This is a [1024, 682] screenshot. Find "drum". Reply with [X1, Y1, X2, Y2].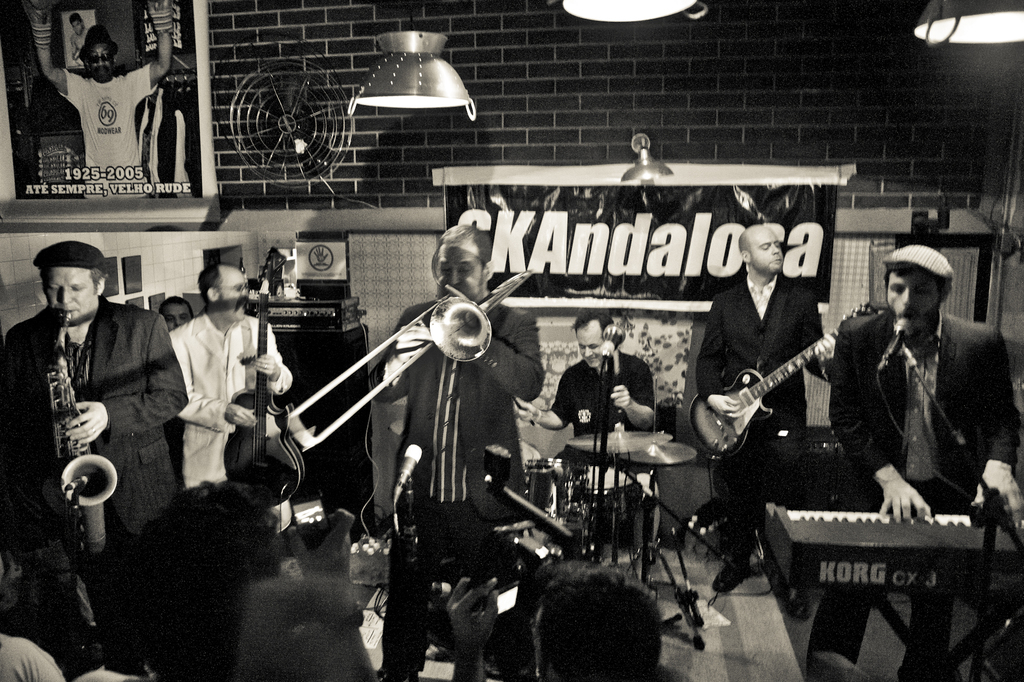
[591, 477, 643, 548].
